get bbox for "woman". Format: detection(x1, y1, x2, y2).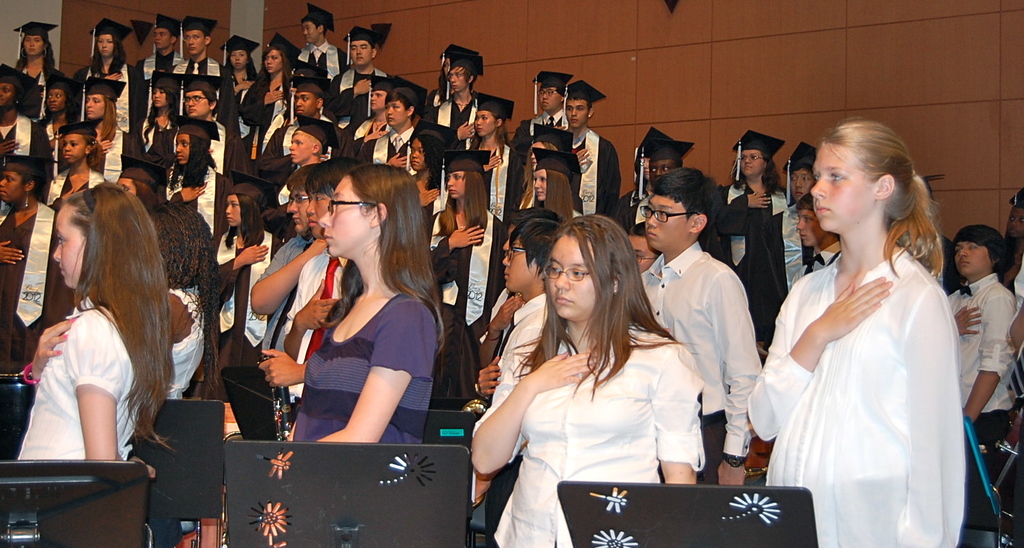
detection(71, 31, 142, 135).
